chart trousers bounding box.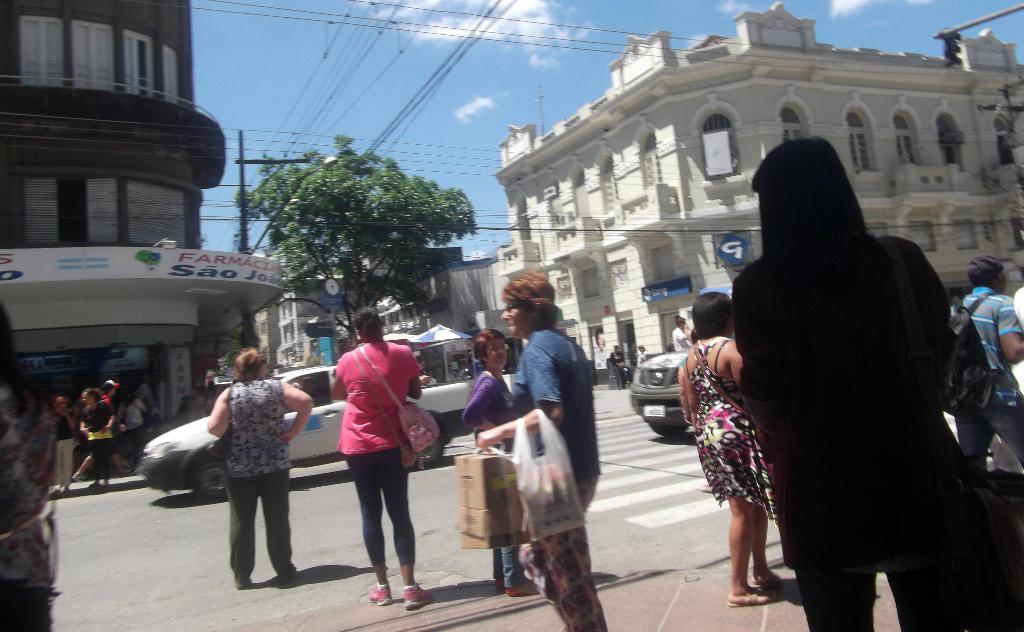
Charted: l=340, t=464, r=411, b=596.
